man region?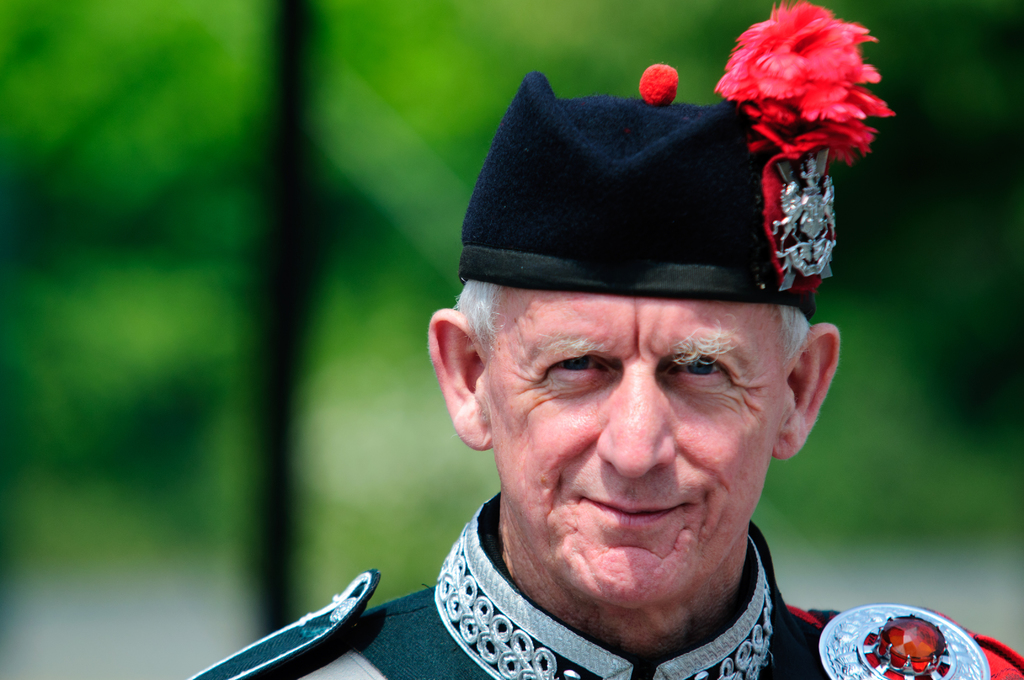
<bbox>348, 268, 890, 677</bbox>
